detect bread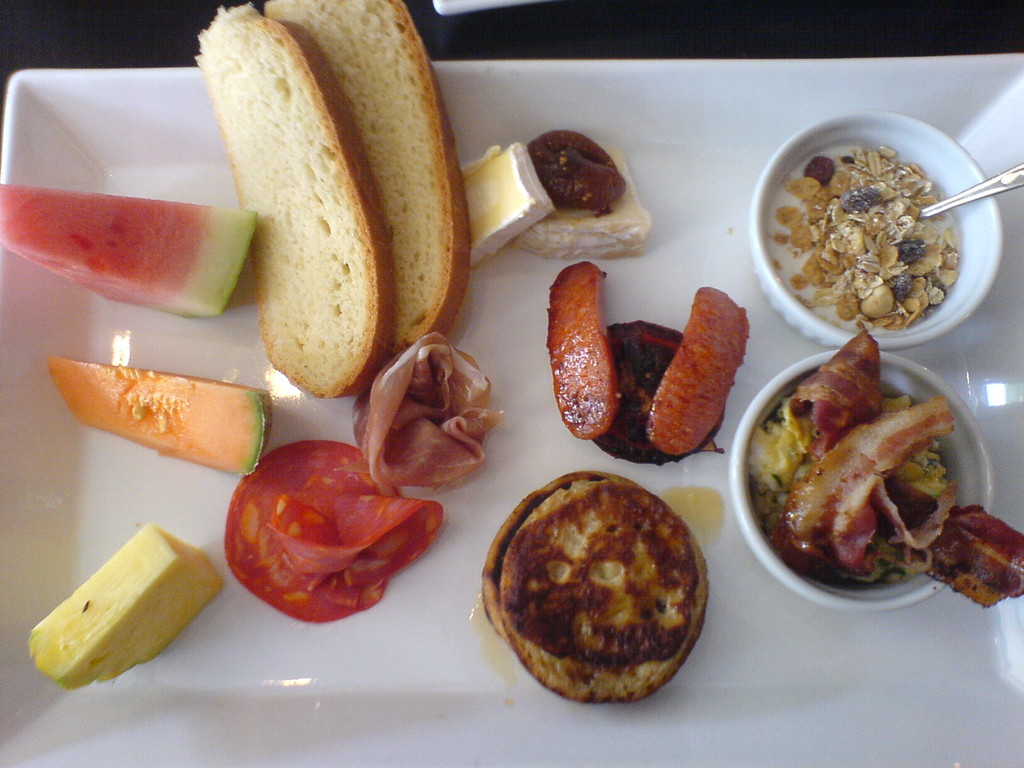
<bbox>191, 4, 392, 401</bbox>
